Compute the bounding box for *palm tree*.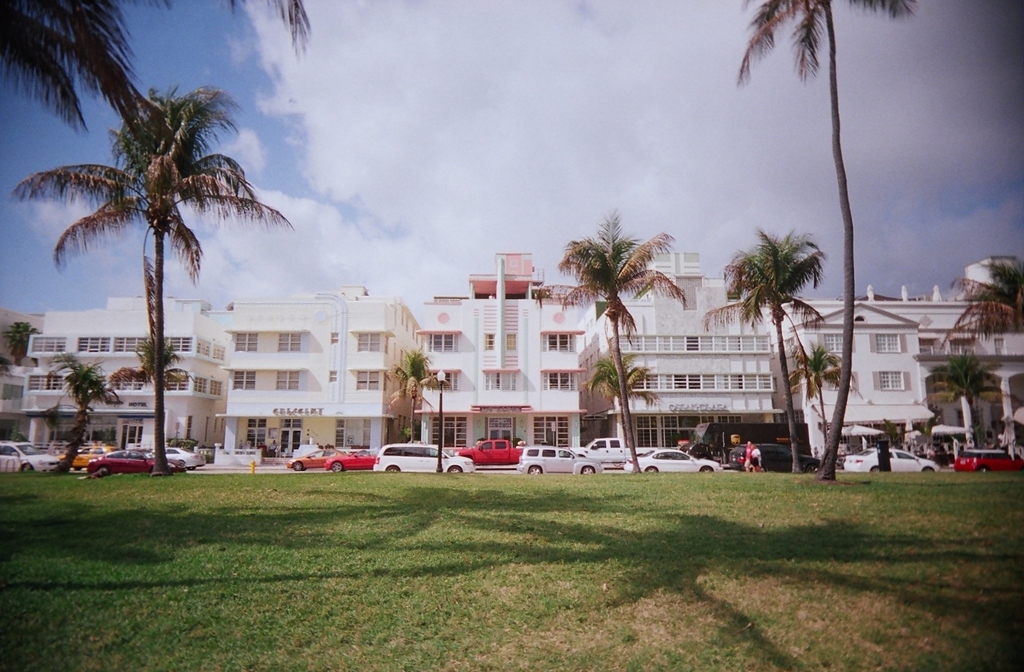
(539, 227, 668, 457).
